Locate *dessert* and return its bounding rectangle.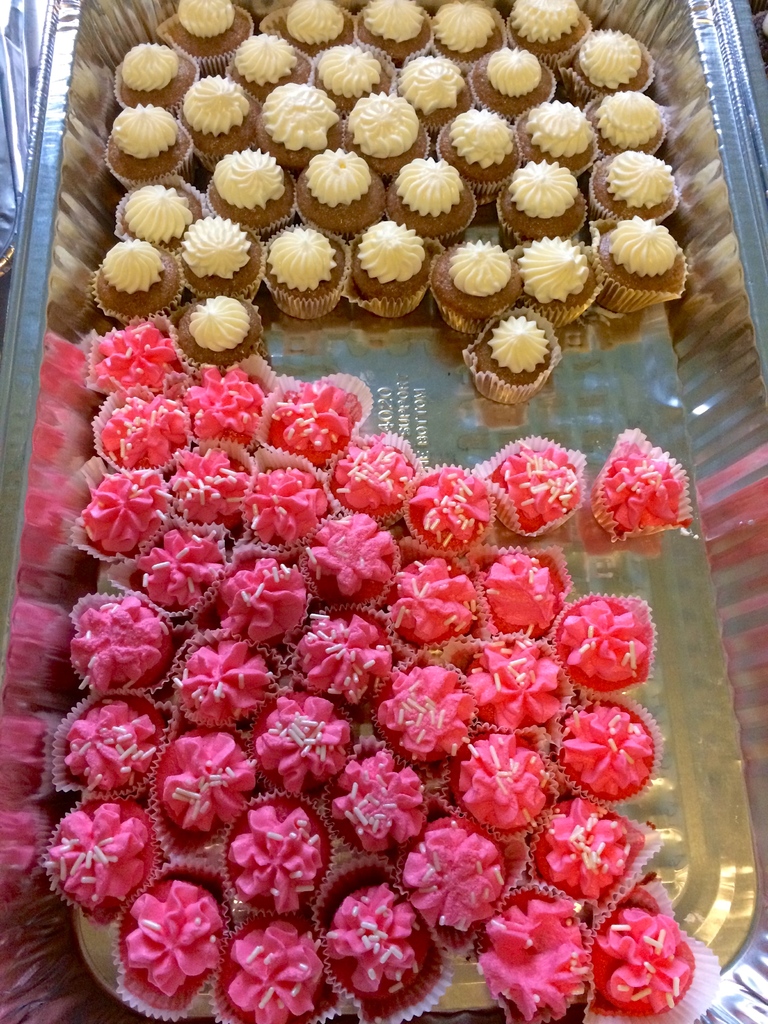
<bbox>524, 241, 592, 326</bbox>.
